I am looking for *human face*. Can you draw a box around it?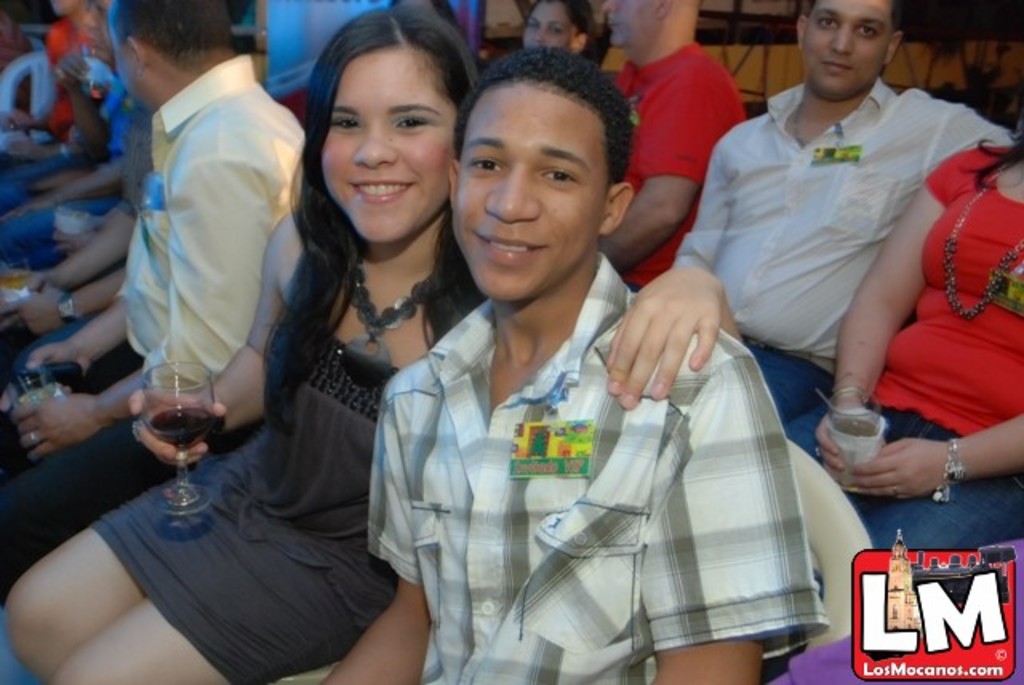
Sure, the bounding box is select_region(46, 0, 74, 11).
